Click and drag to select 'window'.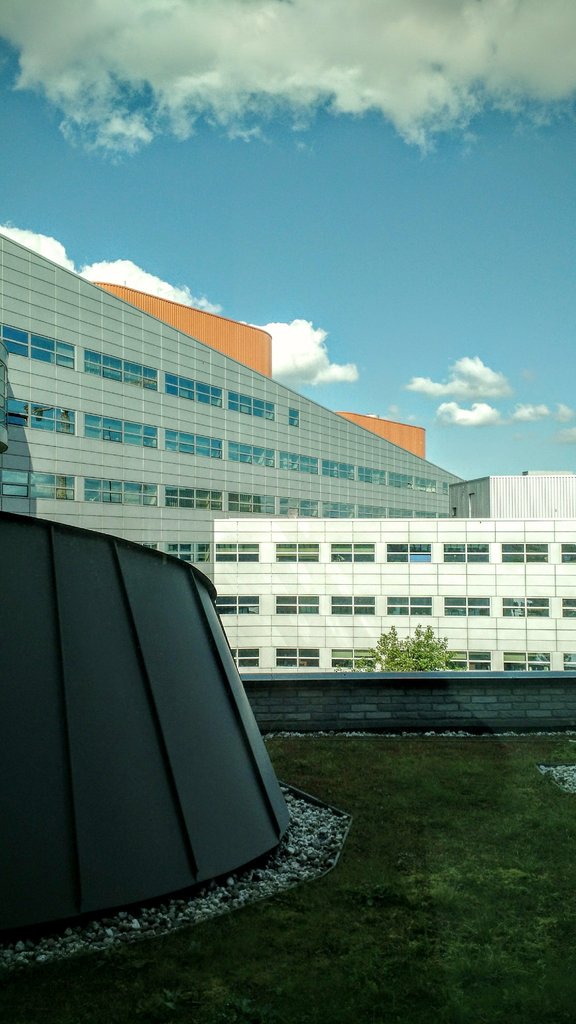
Selection: (left=284, top=406, right=305, bottom=429).
